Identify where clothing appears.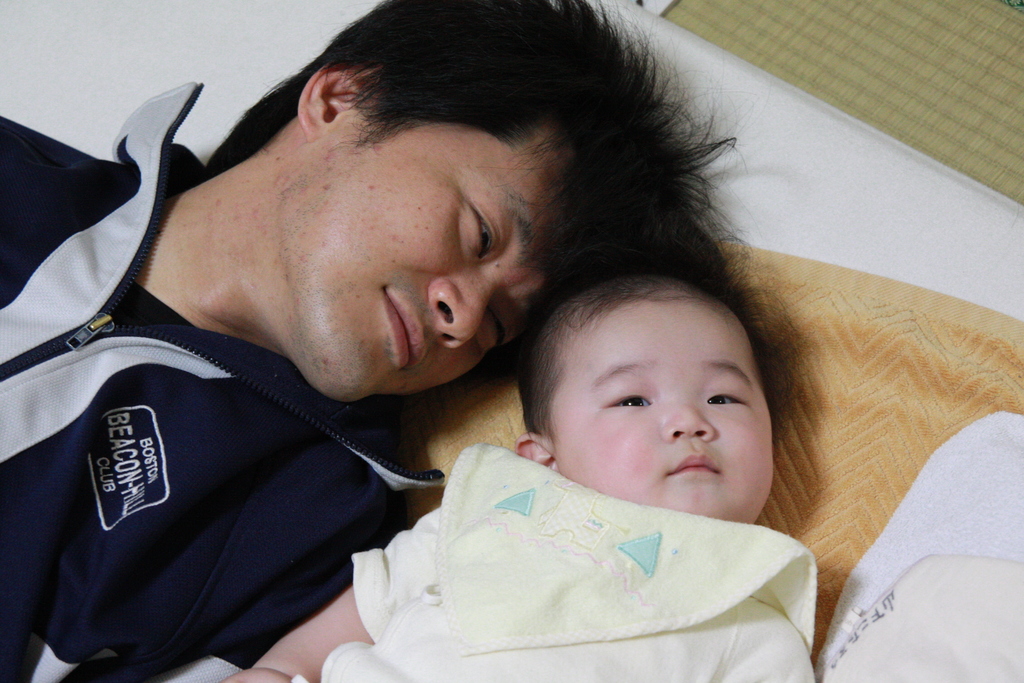
Appears at box(366, 366, 888, 642).
